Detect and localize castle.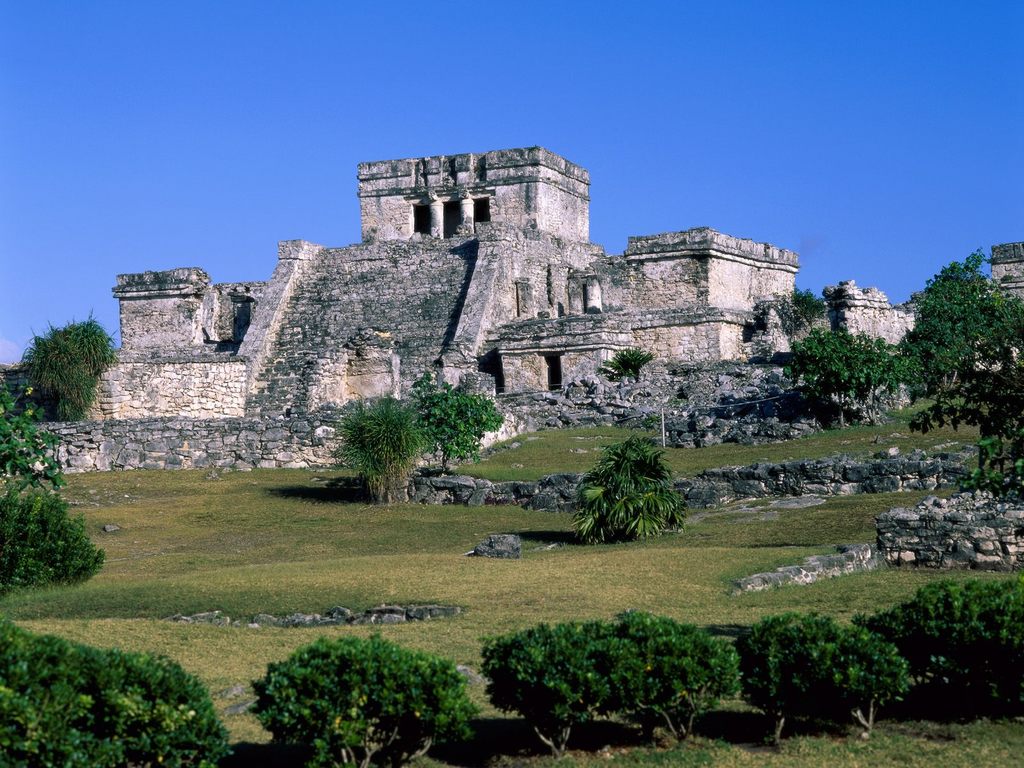
Localized at [left=101, top=125, right=825, bottom=513].
